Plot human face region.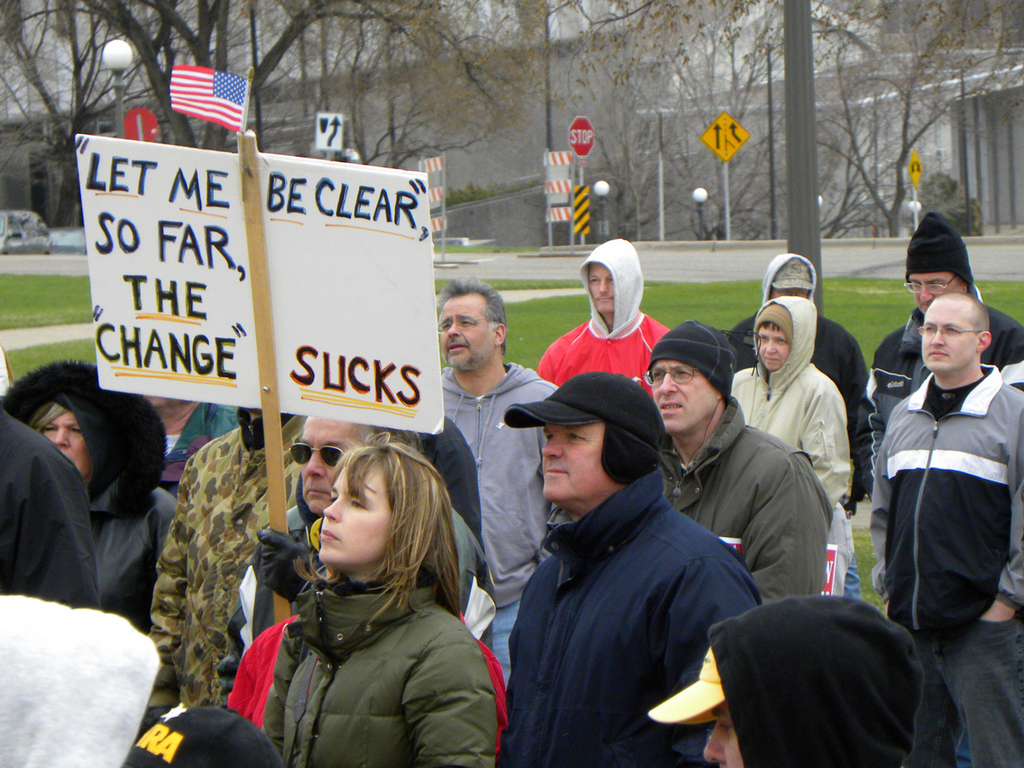
Plotted at 698/696/745/767.
